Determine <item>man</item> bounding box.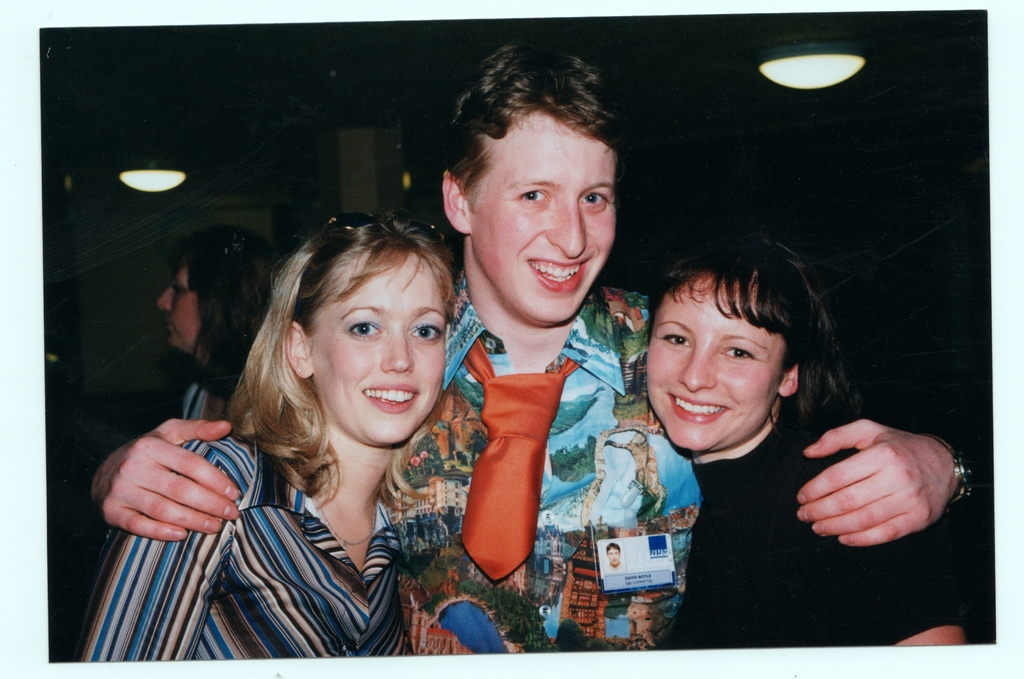
Determined: <region>87, 41, 972, 660</region>.
